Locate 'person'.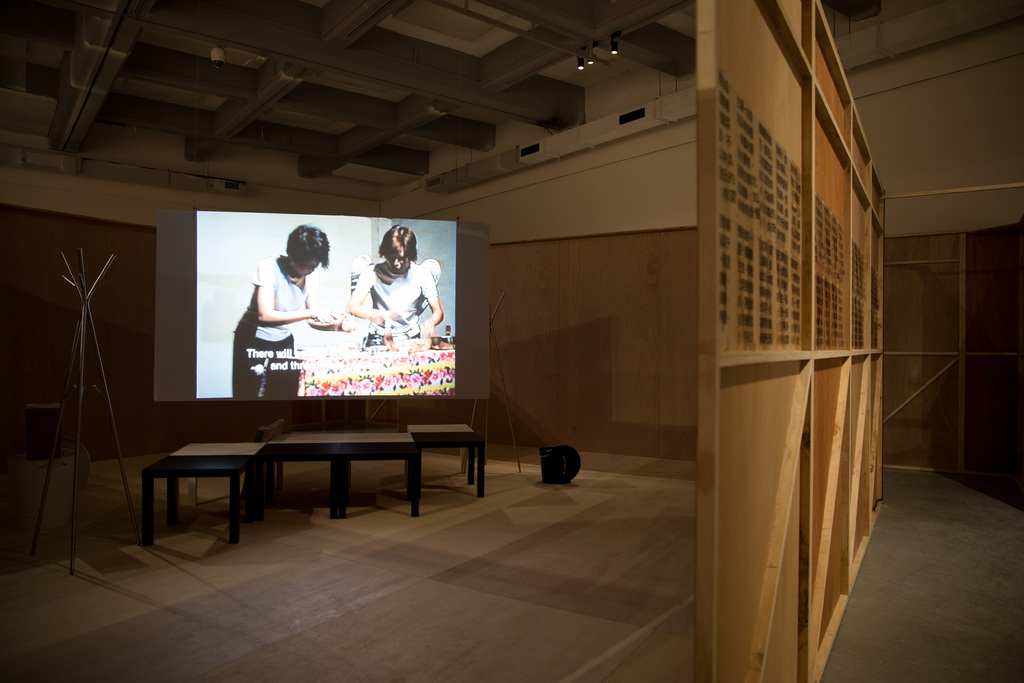
Bounding box: select_region(344, 217, 445, 349).
